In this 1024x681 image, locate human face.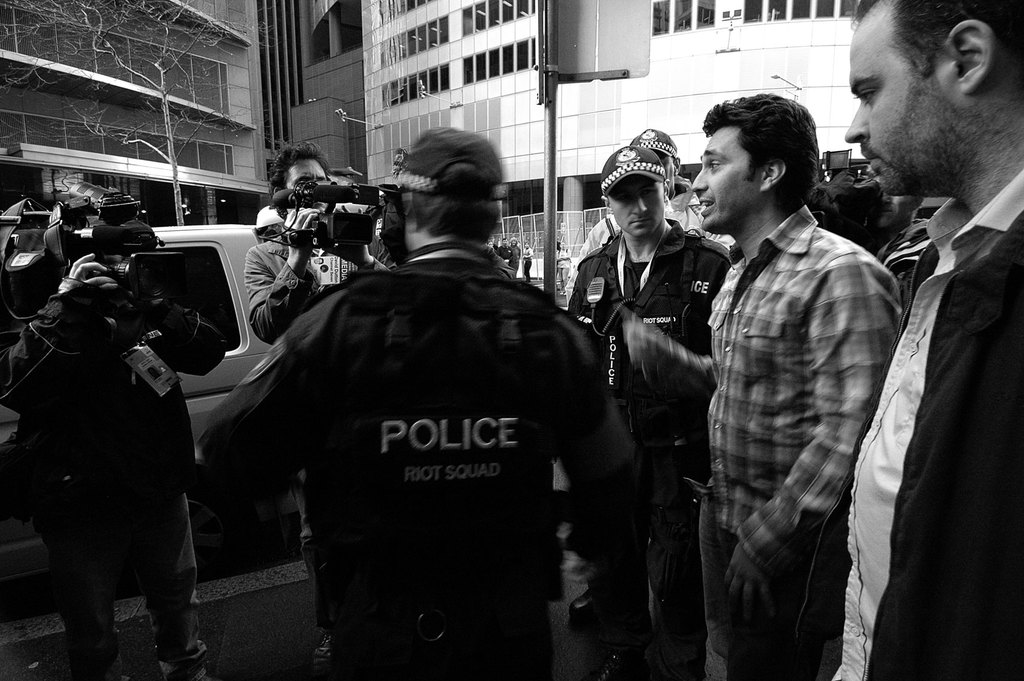
Bounding box: locate(501, 238, 508, 245).
